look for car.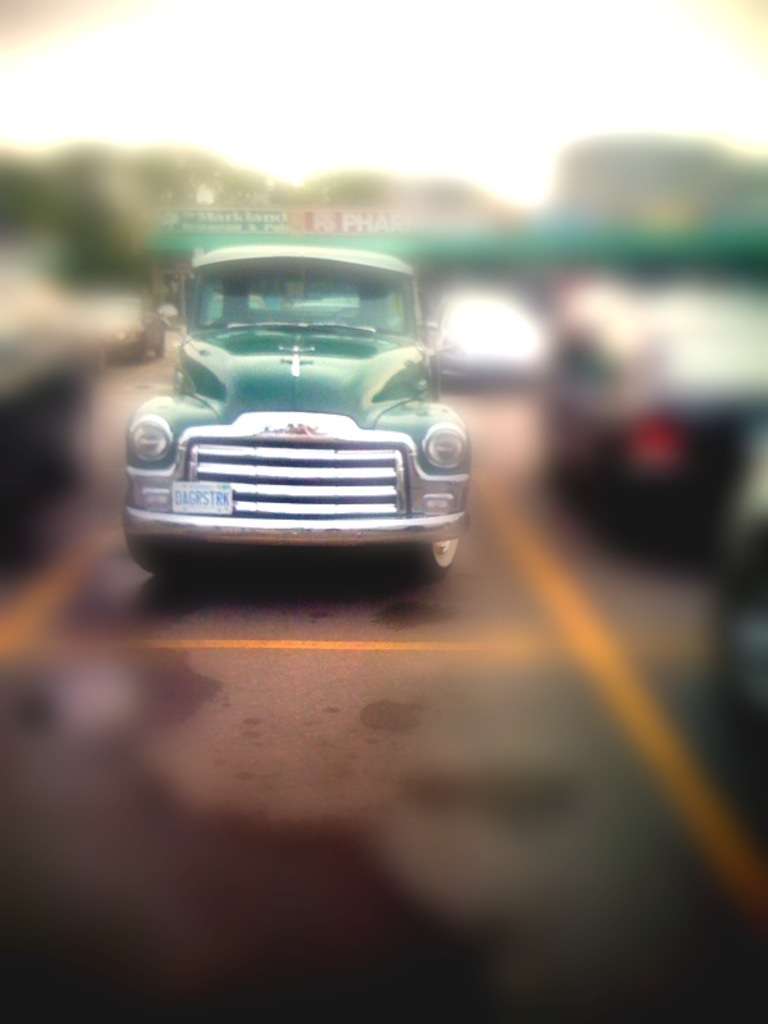
Found: crop(430, 292, 539, 384).
